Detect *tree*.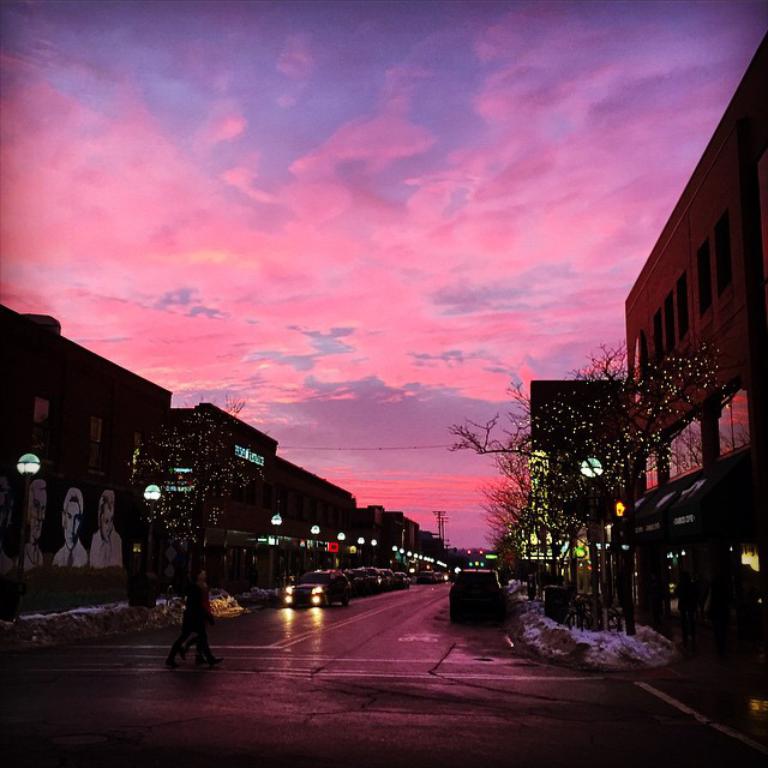
Detected at l=455, t=341, r=726, b=640.
